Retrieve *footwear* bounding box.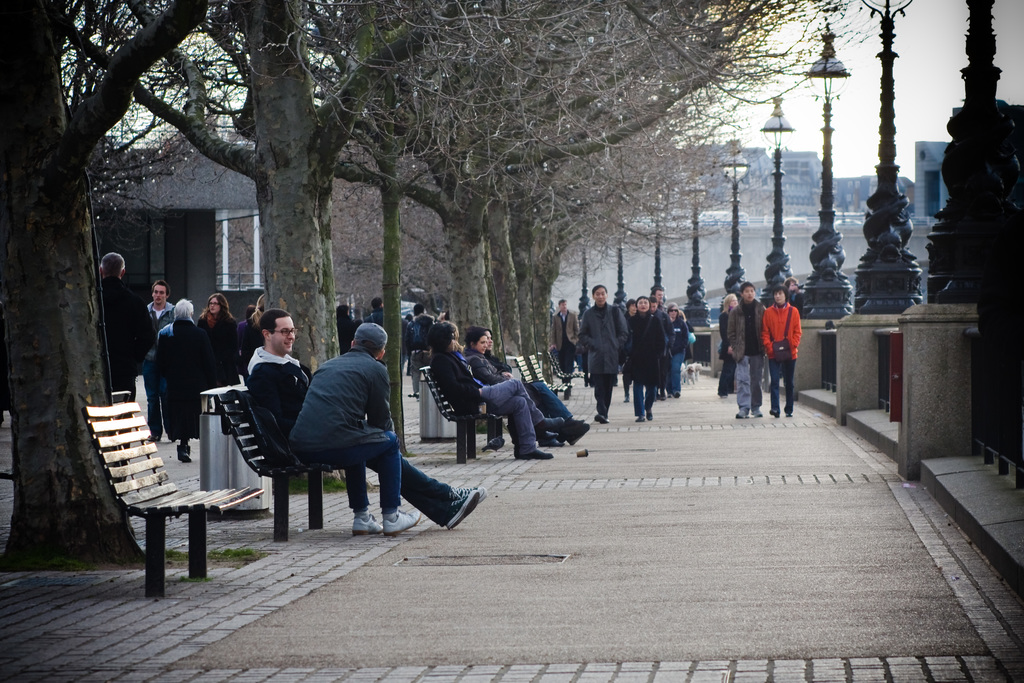
Bounding box: left=739, top=407, right=748, bottom=419.
